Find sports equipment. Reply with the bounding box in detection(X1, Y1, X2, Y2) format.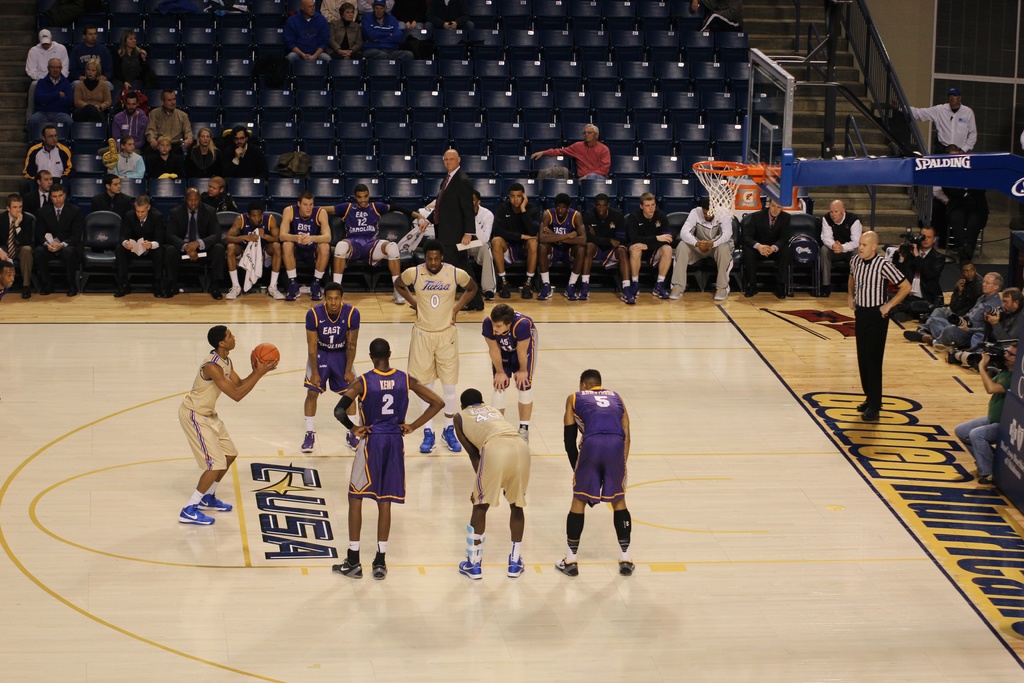
detection(252, 342, 282, 372).
